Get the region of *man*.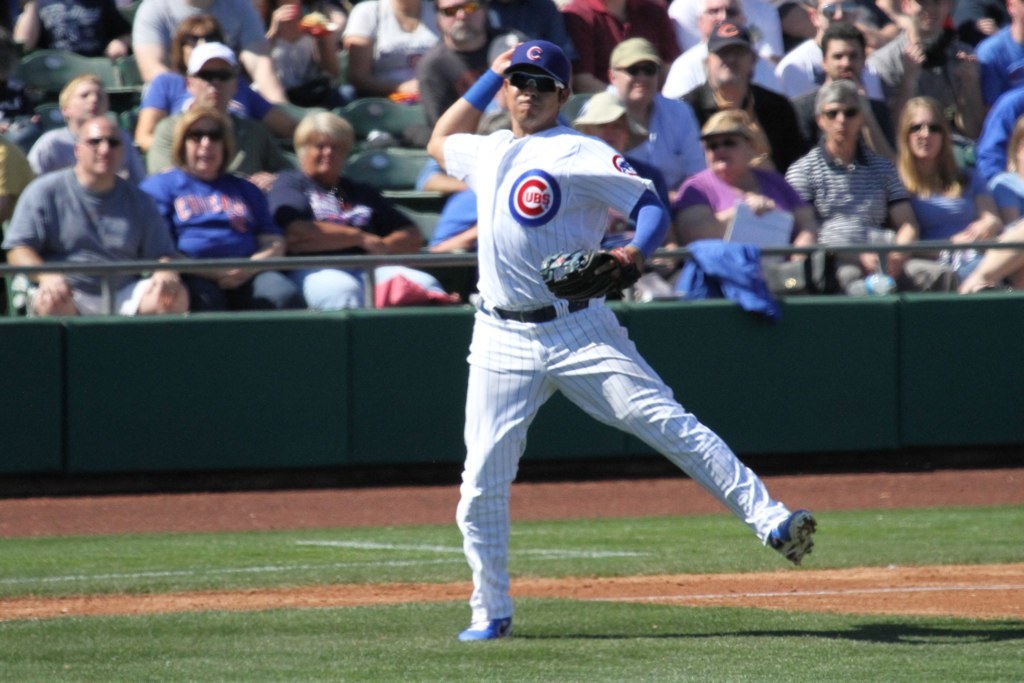
bbox=[414, 0, 503, 122].
